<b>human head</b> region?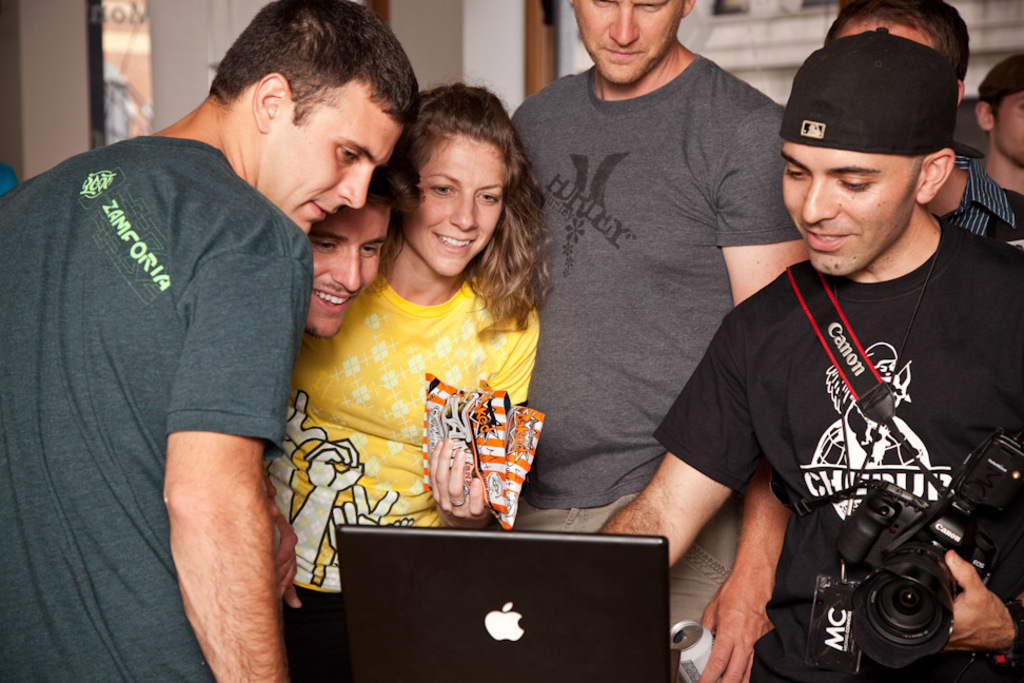
{"left": 823, "top": 0, "right": 970, "bottom": 110}
